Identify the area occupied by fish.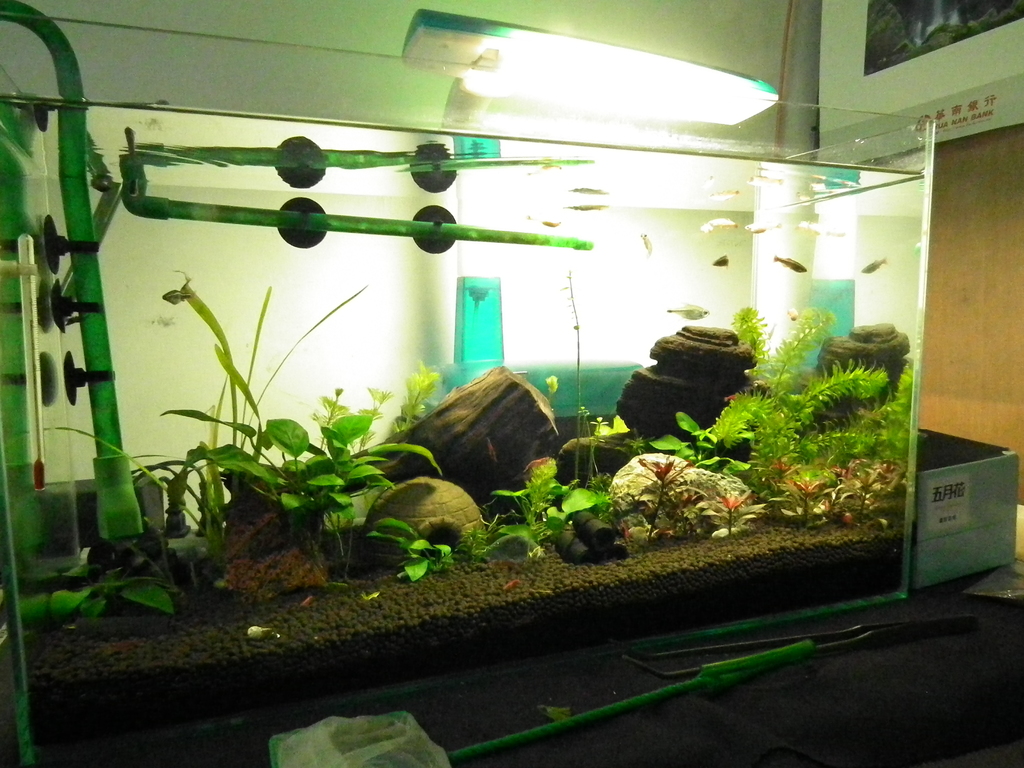
Area: detection(641, 230, 653, 261).
